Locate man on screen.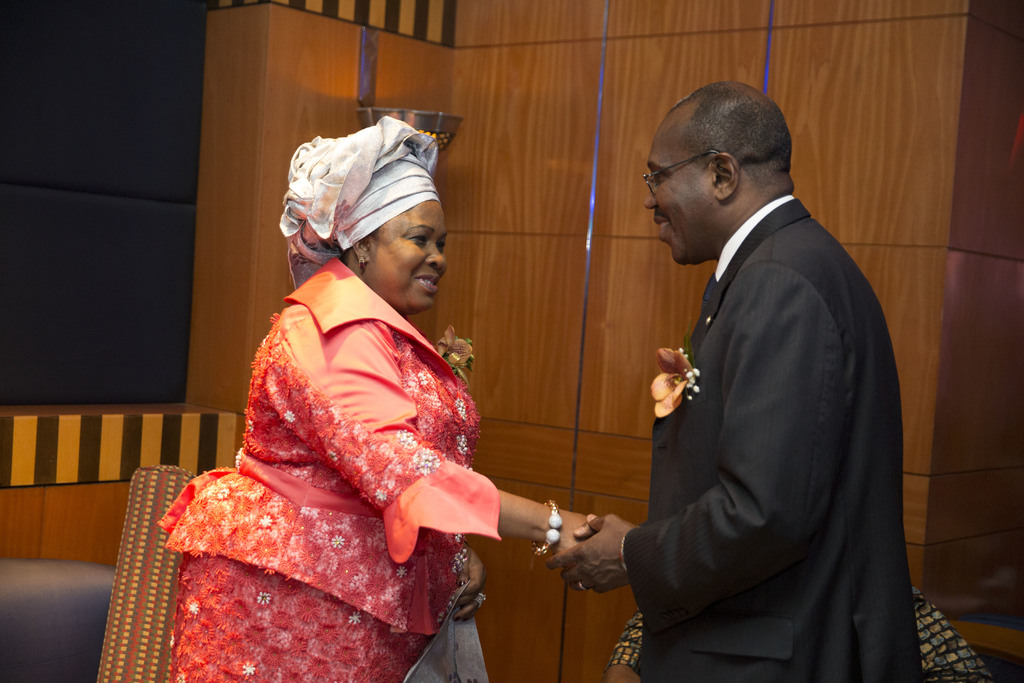
On screen at (590, 43, 920, 668).
